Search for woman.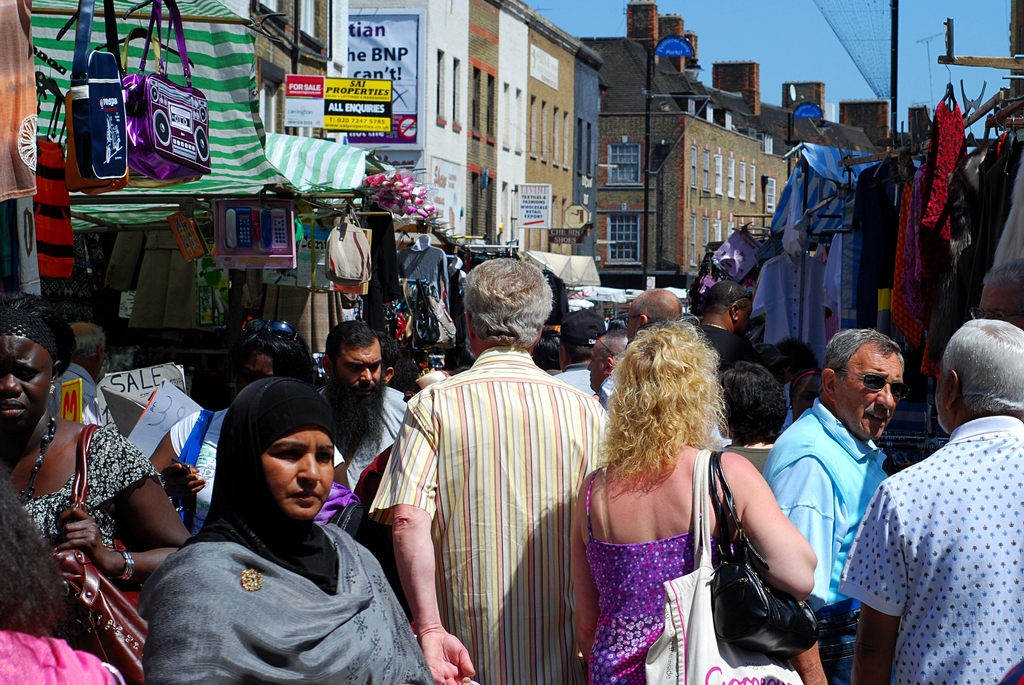
Found at select_region(556, 321, 787, 684).
